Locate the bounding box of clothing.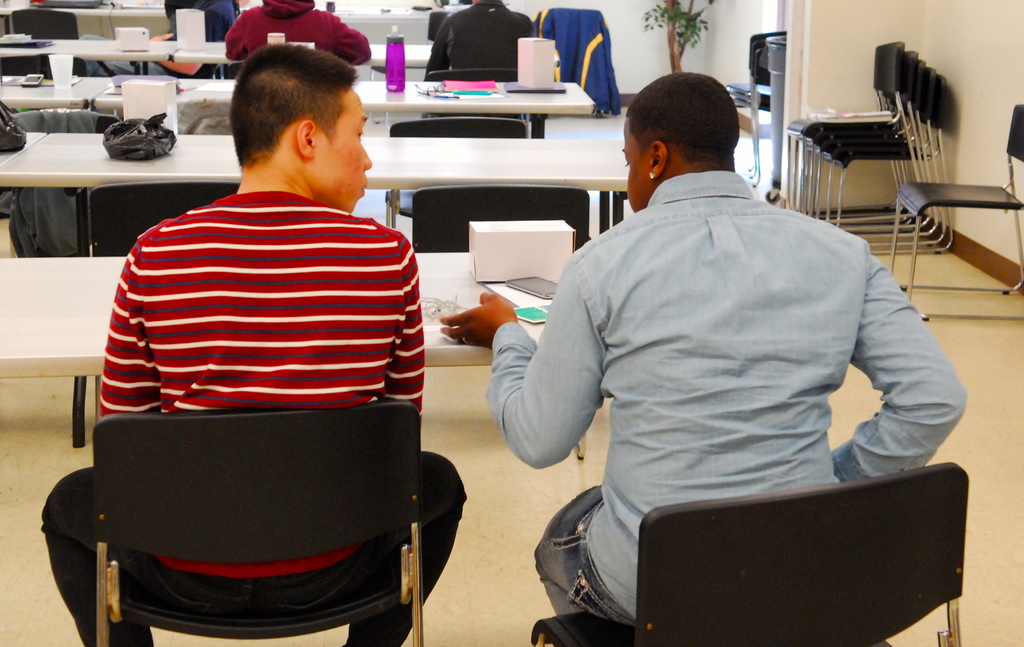
Bounding box: Rect(40, 192, 463, 646).
